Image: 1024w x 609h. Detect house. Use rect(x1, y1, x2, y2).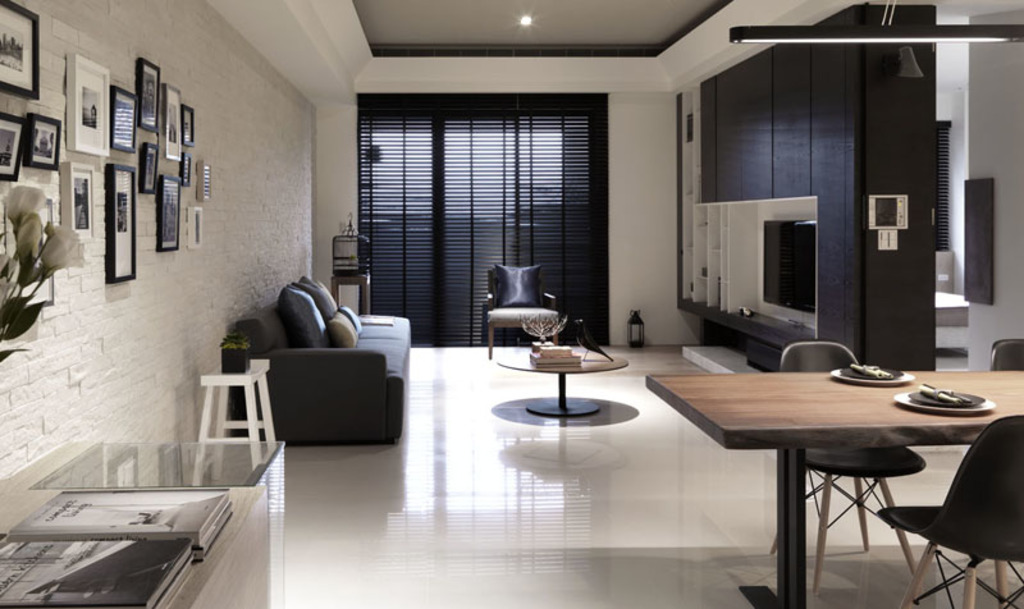
rect(0, 0, 1023, 608).
